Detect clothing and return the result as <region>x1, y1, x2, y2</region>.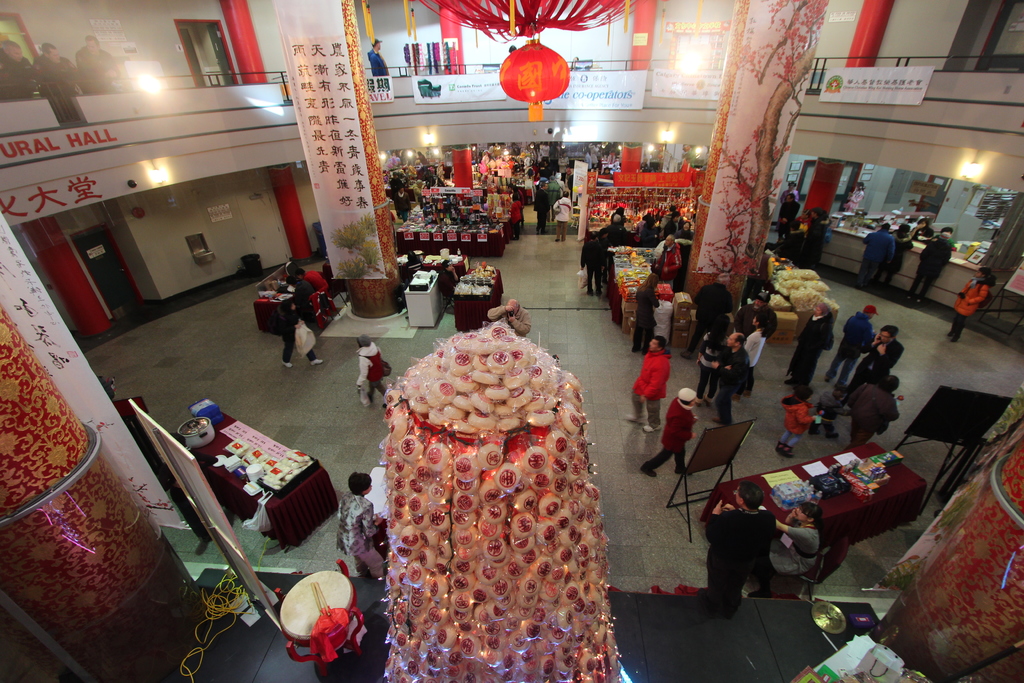
<region>678, 229, 692, 240</region>.
